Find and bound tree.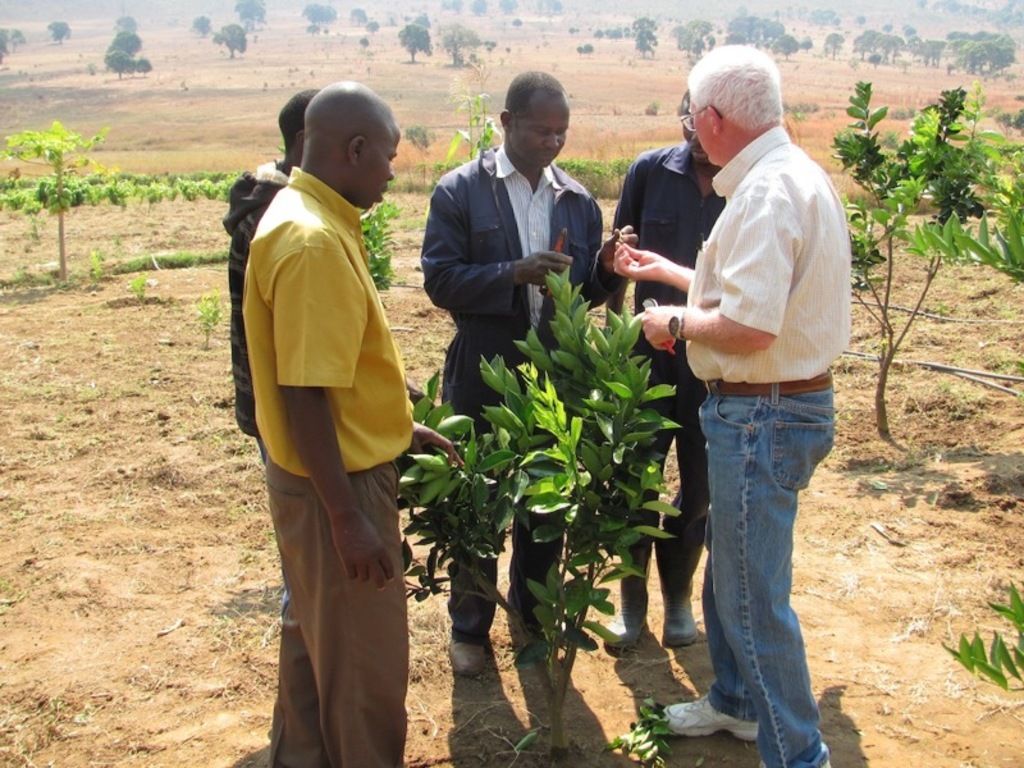
Bound: 301,0,338,37.
